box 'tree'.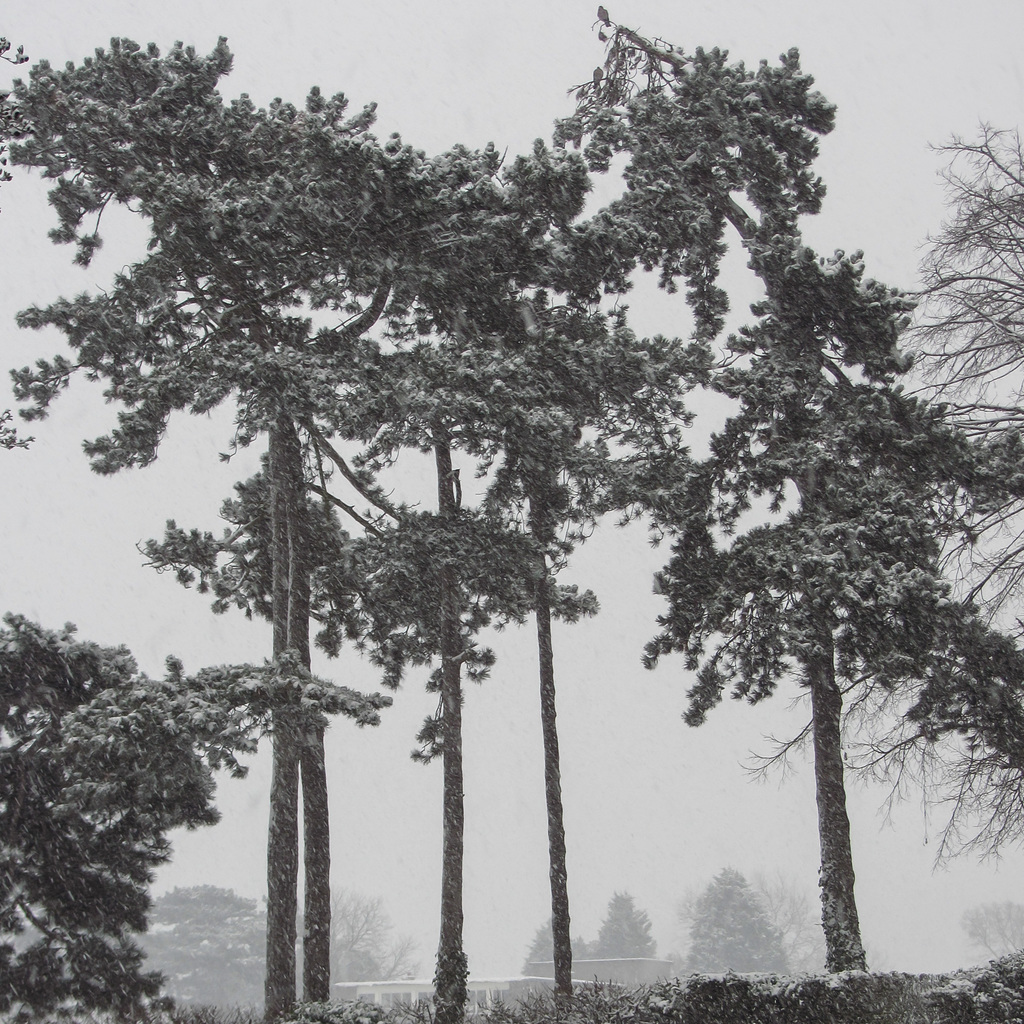
crop(517, 920, 577, 1000).
